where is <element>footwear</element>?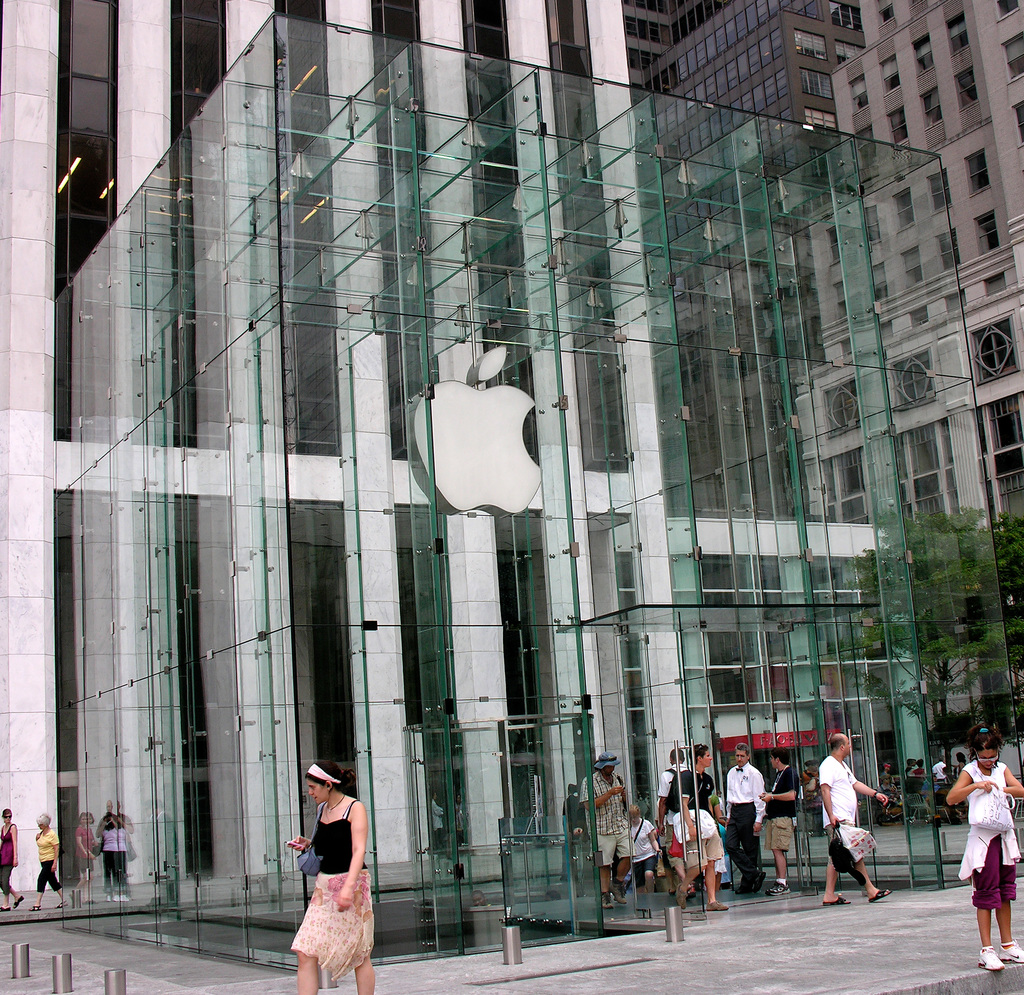
crop(745, 870, 764, 892).
